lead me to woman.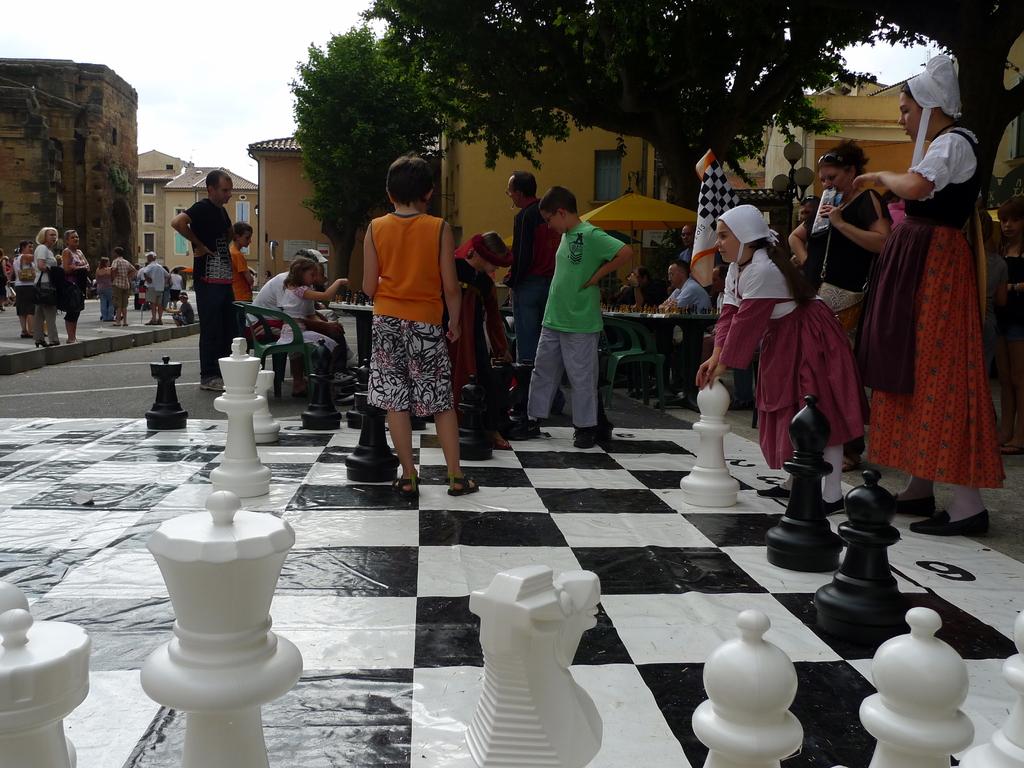
Lead to bbox(163, 273, 169, 312).
